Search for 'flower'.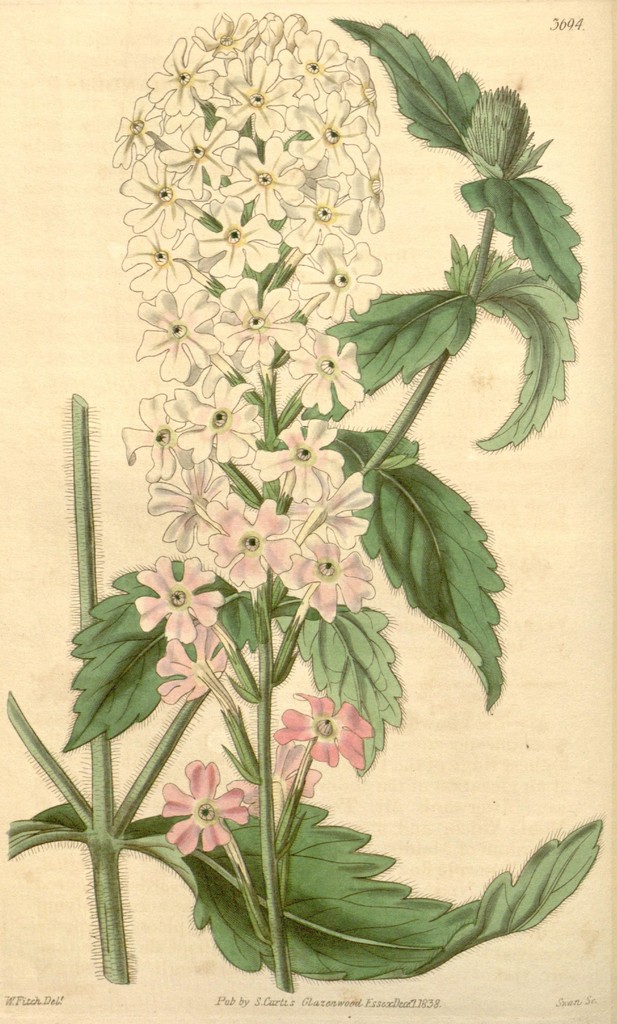
Found at (228, 738, 322, 803).
